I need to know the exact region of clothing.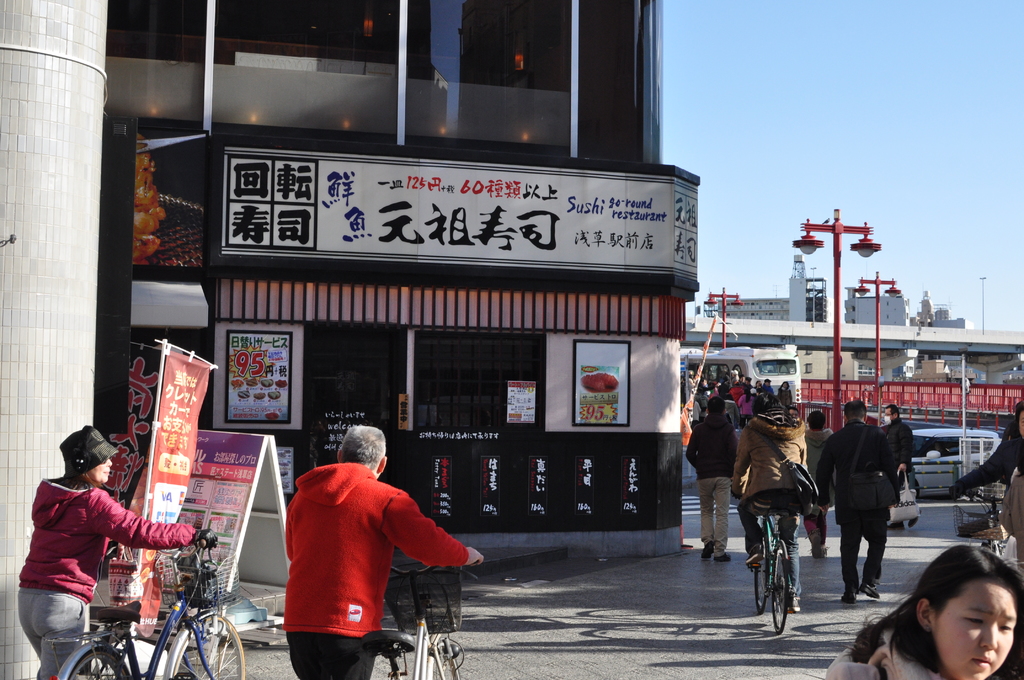
Region: box(284, 630, 378, 679).
